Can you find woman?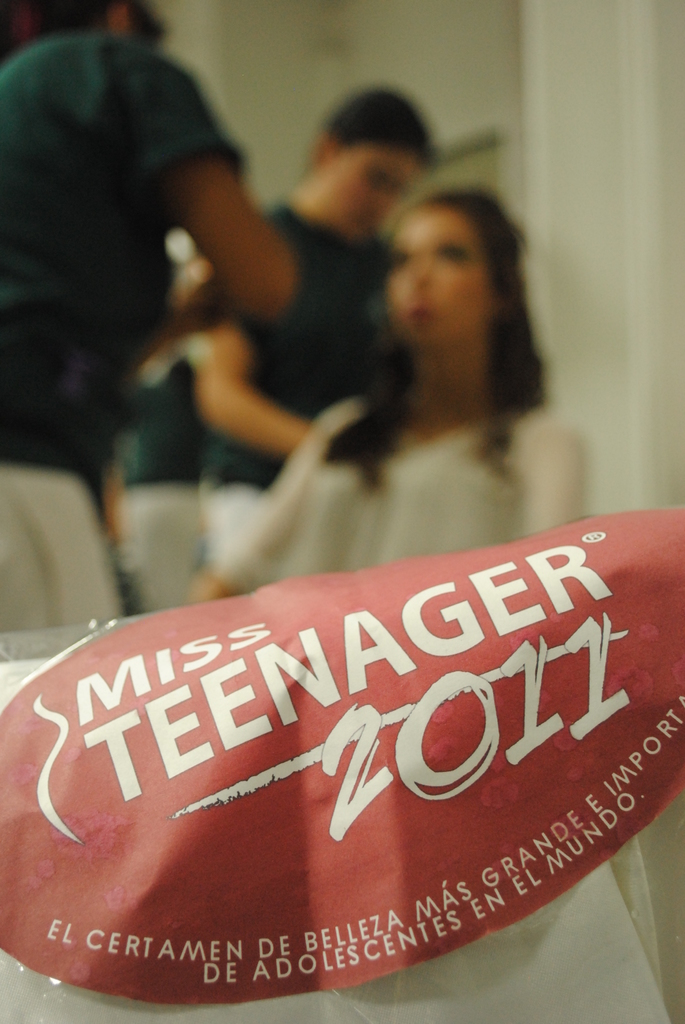
Yes, bounding box: box=[181, 196, 567, 589].
